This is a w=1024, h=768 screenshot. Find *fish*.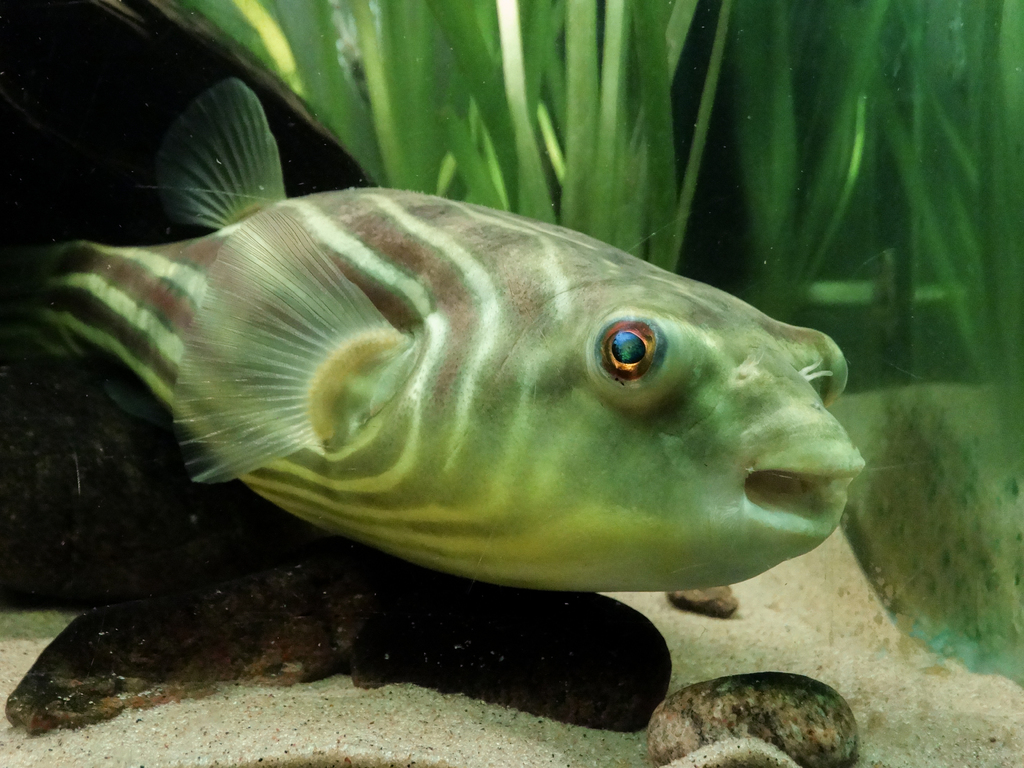
Bounding box: BBox(0, 72, 871, 592).
